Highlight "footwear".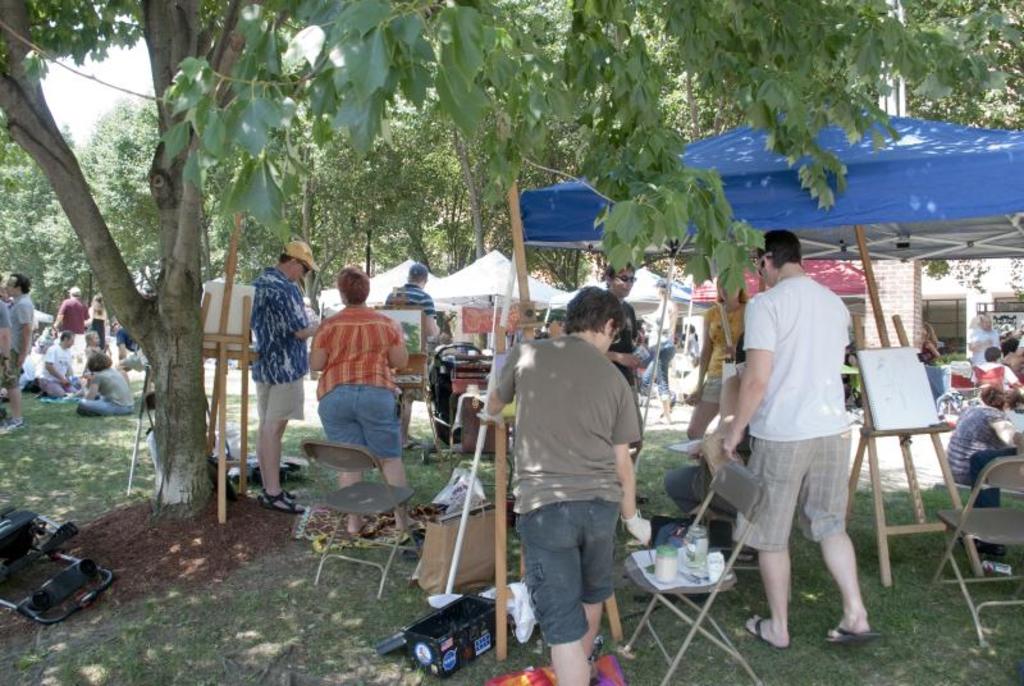
Highlighted region: bbox=[820, 623, 874, 641].
